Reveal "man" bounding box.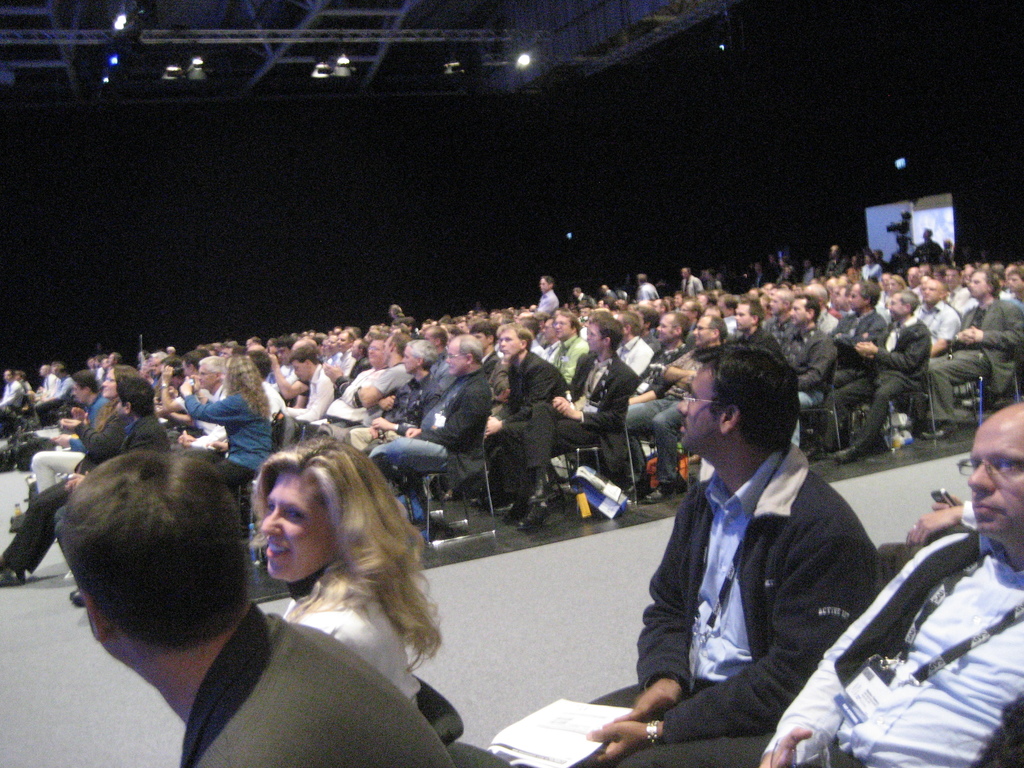
Revealed: [35, 366, 76, 426].
